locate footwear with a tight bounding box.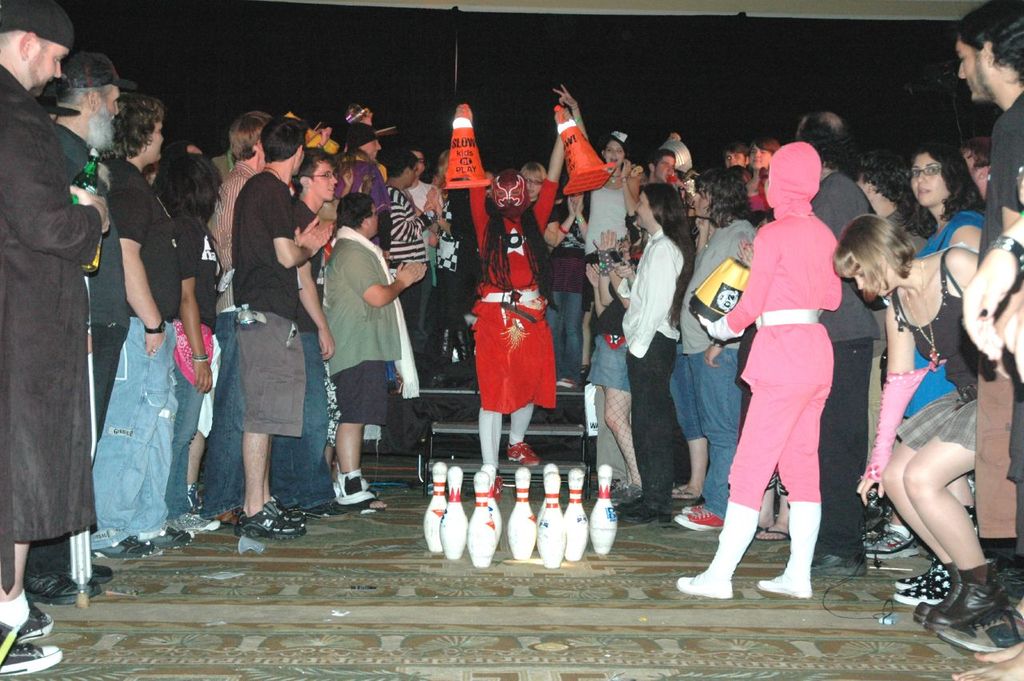
[left=888, top=565, right=955, bottom=588].
